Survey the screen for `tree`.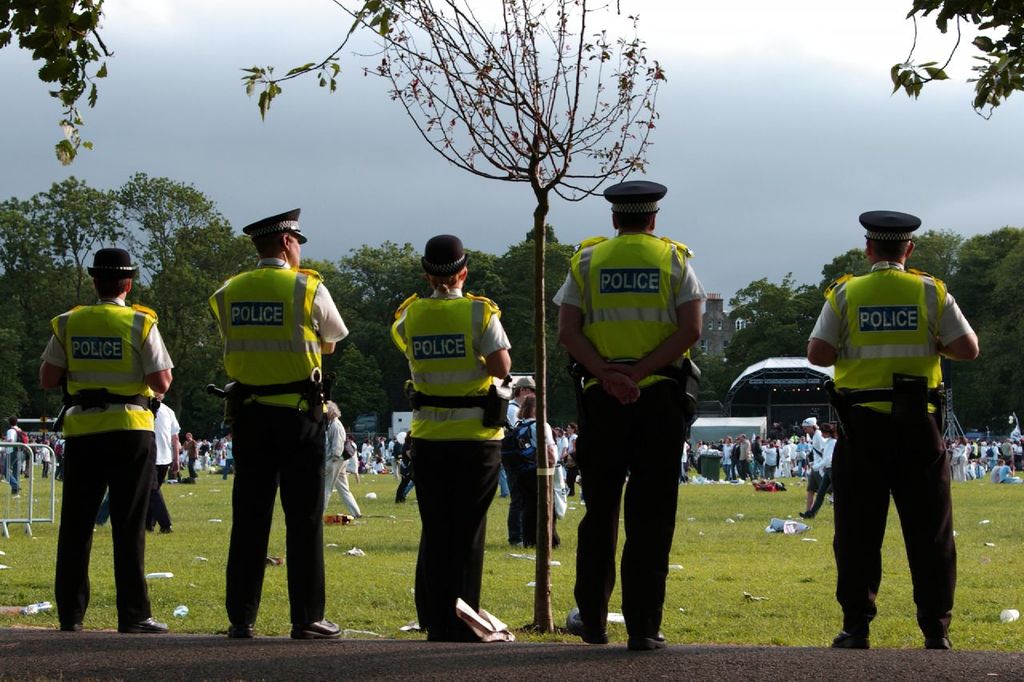
Survey found: 346:233:440:333.
